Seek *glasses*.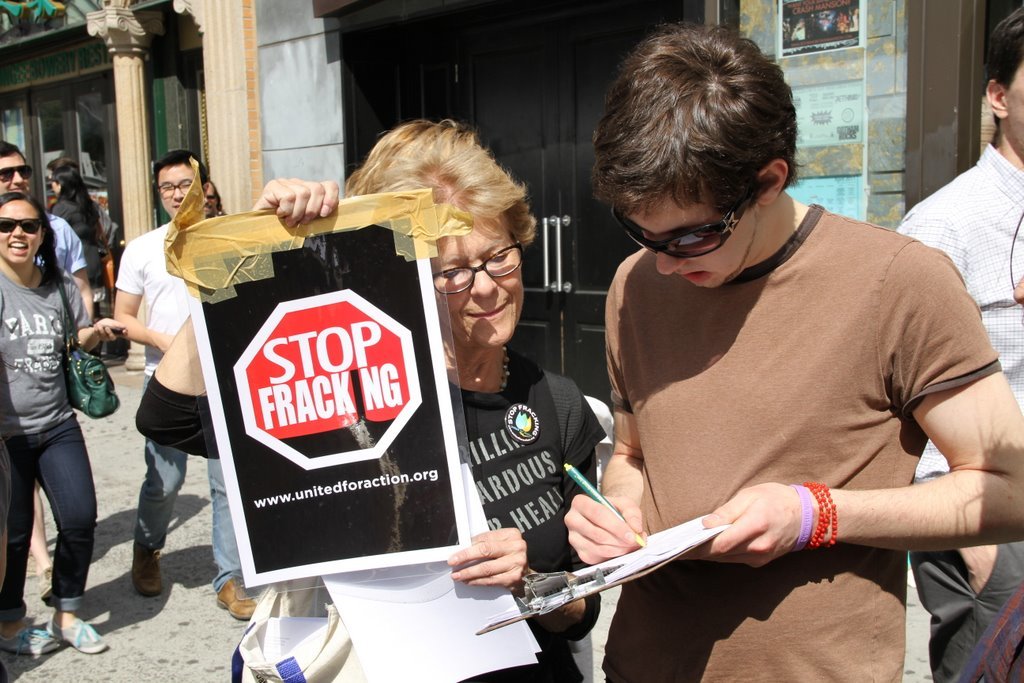
left=158, top=176, right=194, bottom=195.
